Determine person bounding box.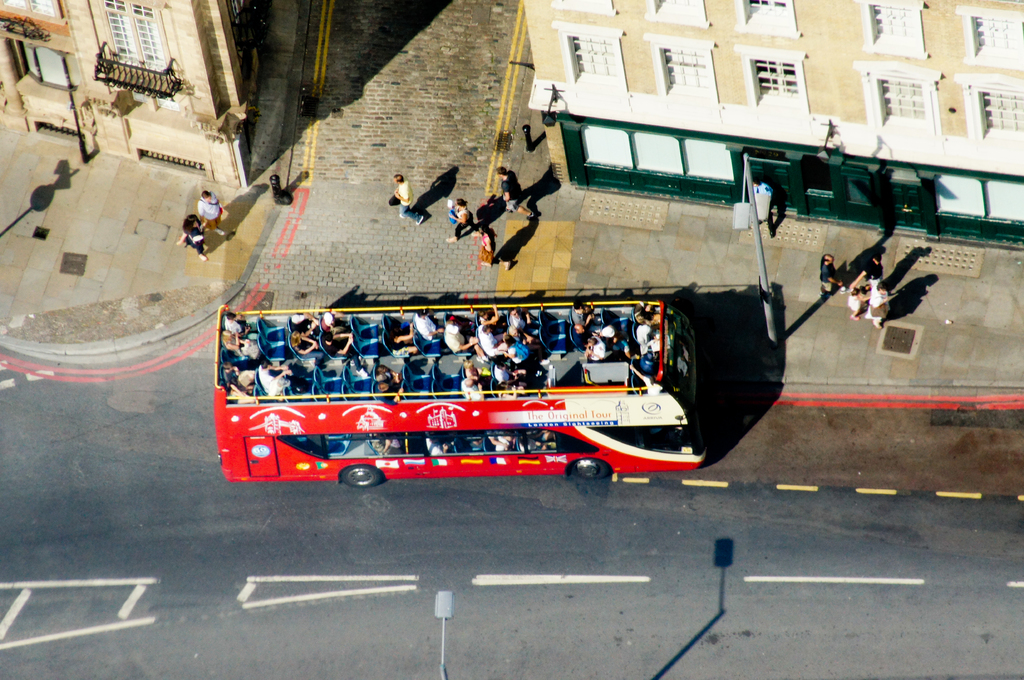
Determined: [323,333,369,377].
